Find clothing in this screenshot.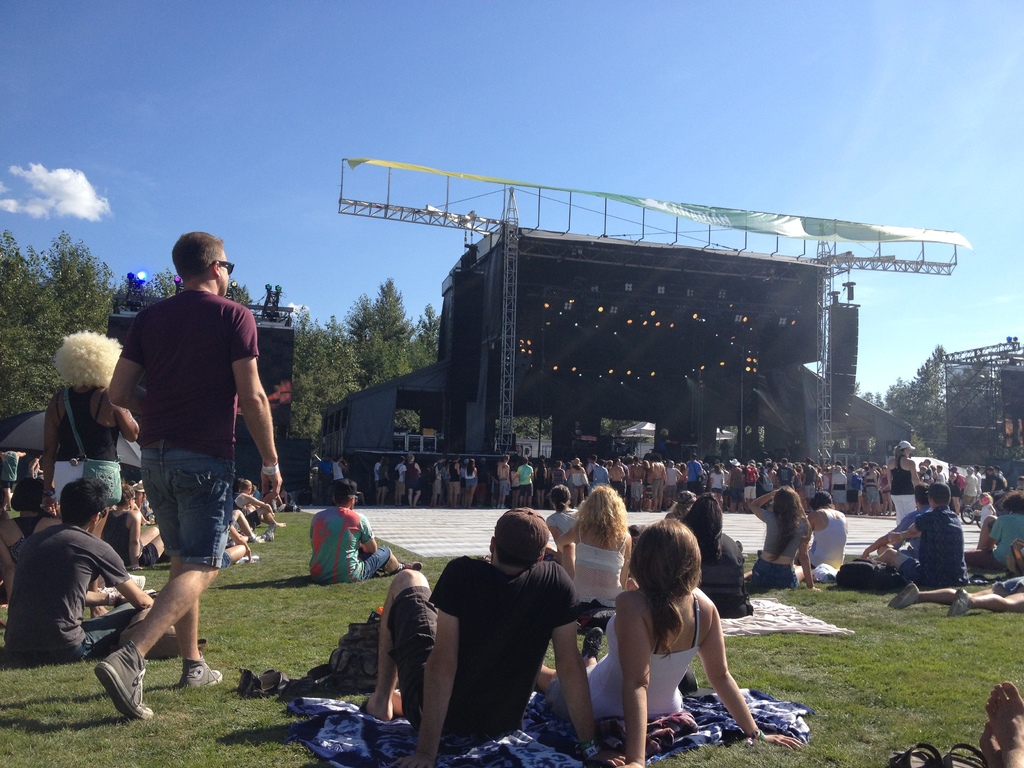
The bounding box for clothing is [497,477,511,492].
